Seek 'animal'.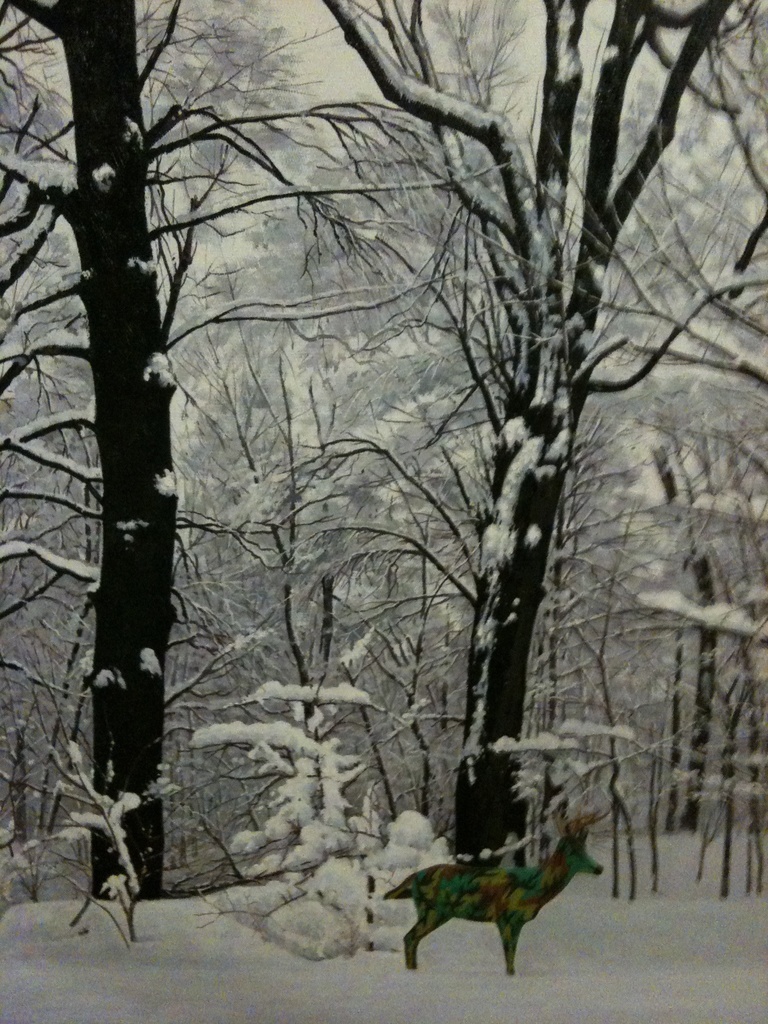
crop(381, 807, 602, 980).
